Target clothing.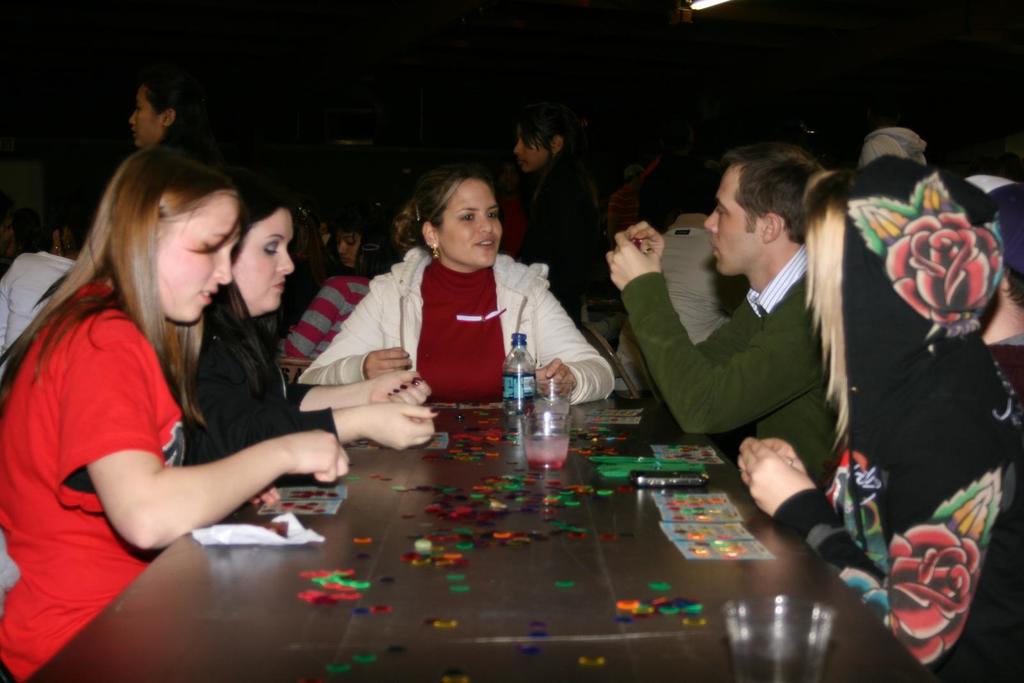
Target region: [left=655, top=226, right=746, bottom=353].
